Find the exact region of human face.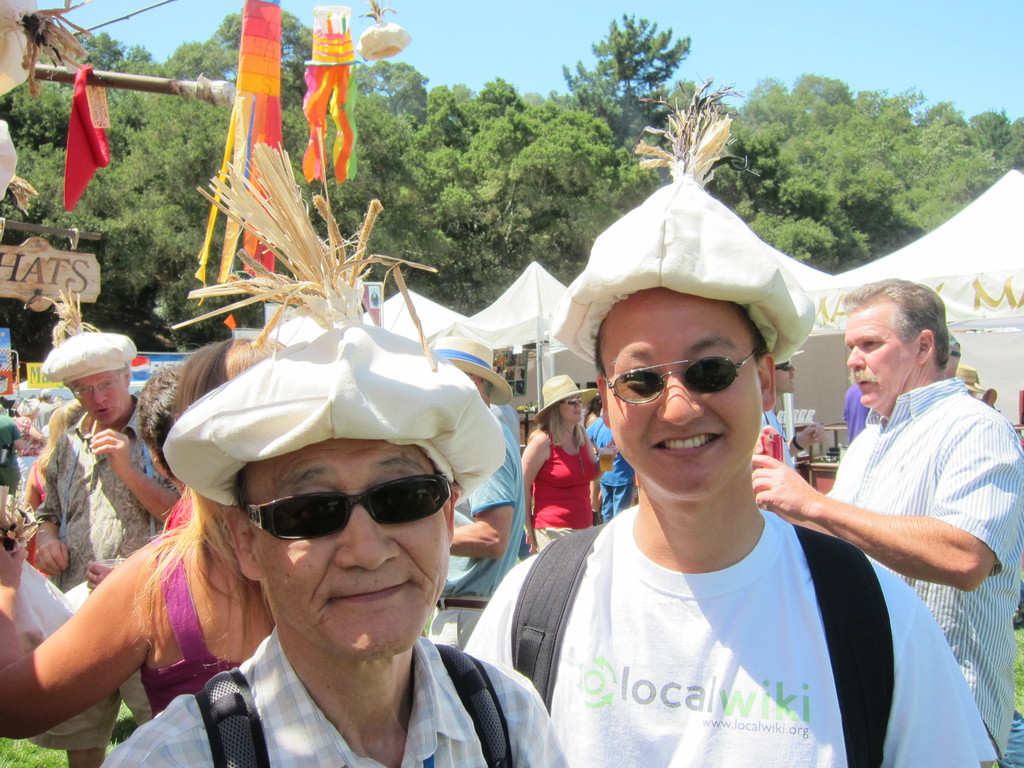
Exact region: <region>593, 285, 782, 496</region>.
